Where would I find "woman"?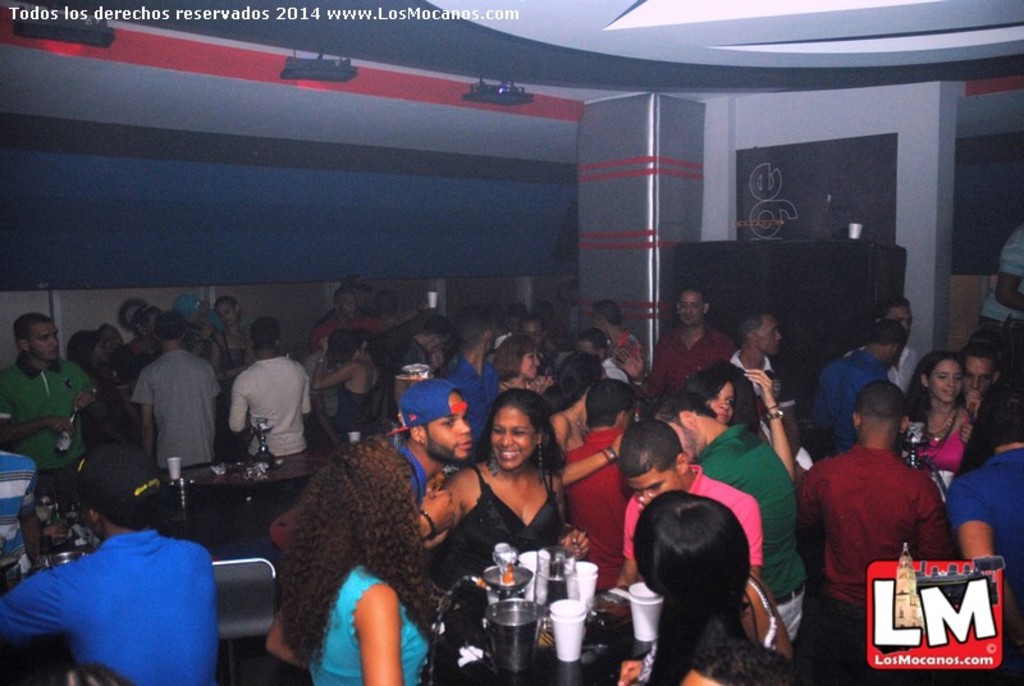
At x1=321, y1=324, x2=426, y2=417.
